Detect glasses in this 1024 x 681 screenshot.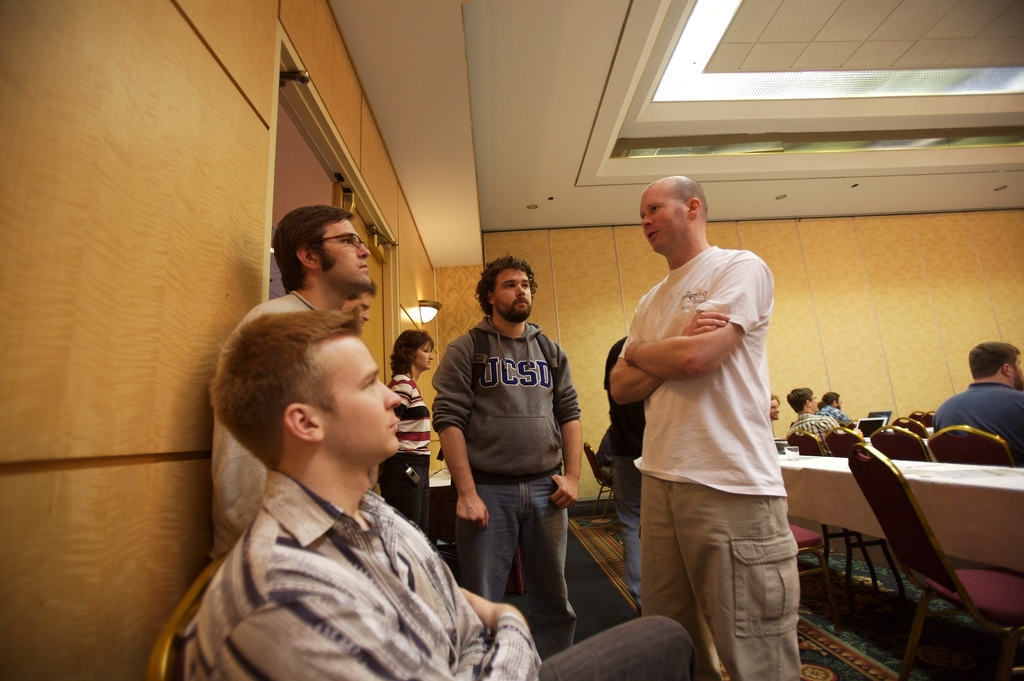
Detection: rect(315, 232, 367, 250).
